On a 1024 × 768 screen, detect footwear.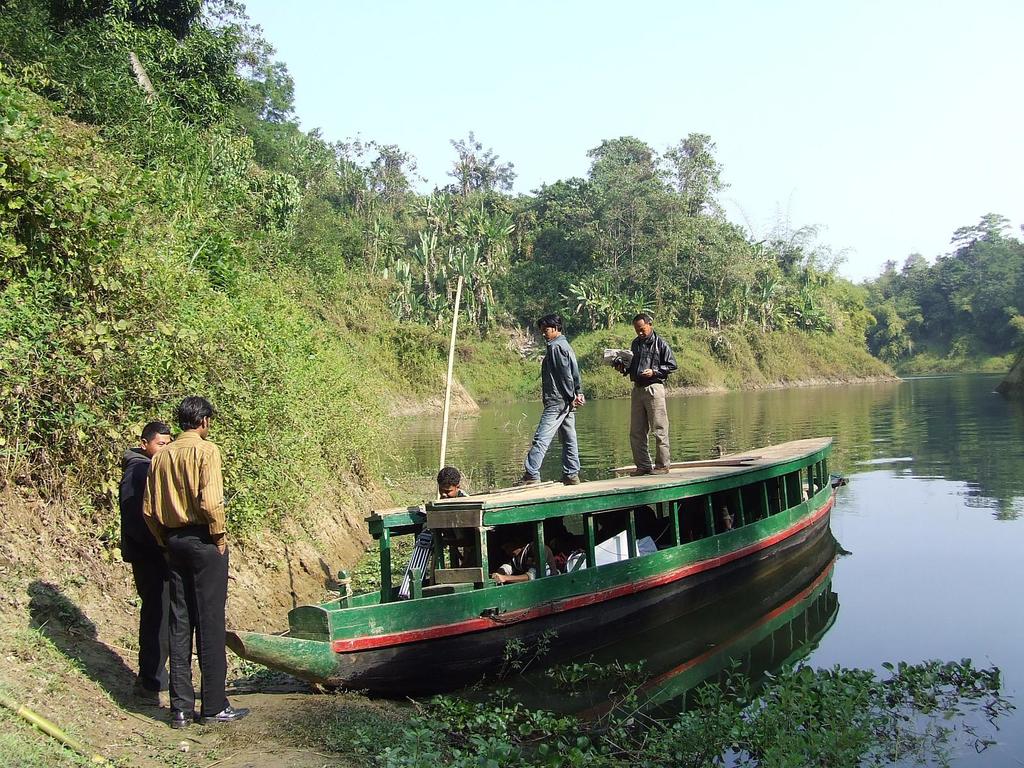
(x1=173, y1=706, x2=200, y2=729).
